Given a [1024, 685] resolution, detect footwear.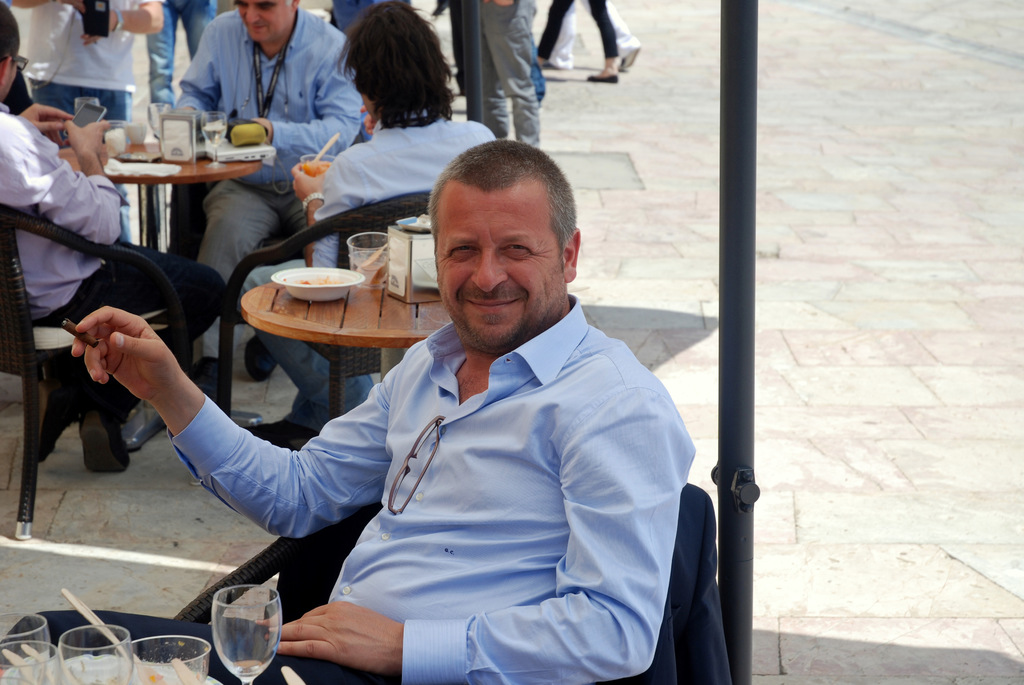
bbox=[245, 338, 283, 382].
